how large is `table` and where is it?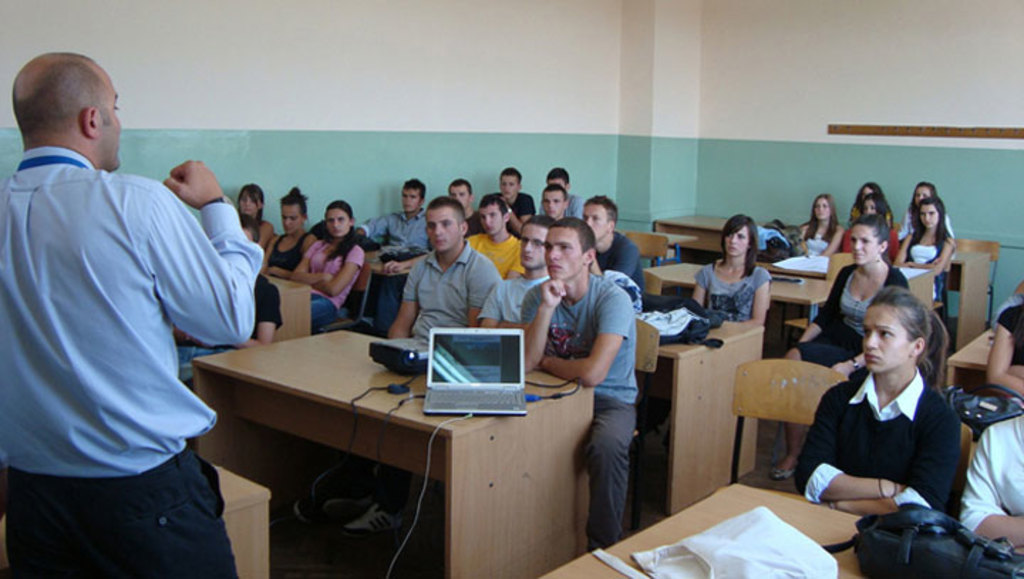
Bounding box: left=653, top=317, right=767, bottom=516.
